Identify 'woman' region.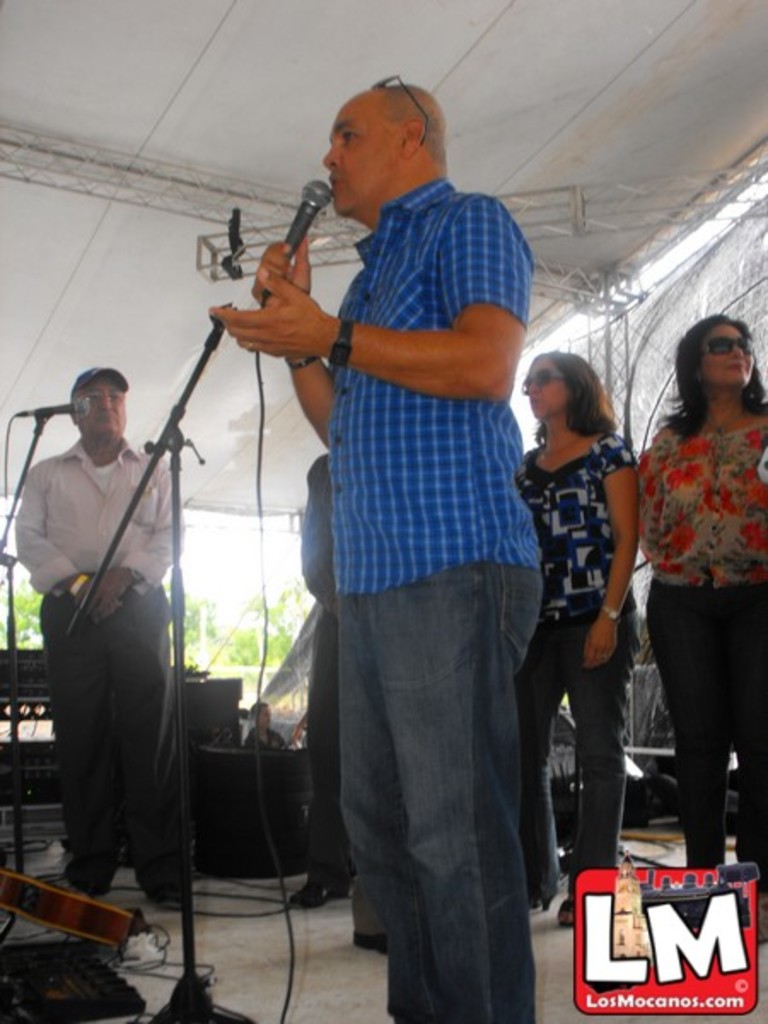
Region: select_region(638, 309, 766, 947).
